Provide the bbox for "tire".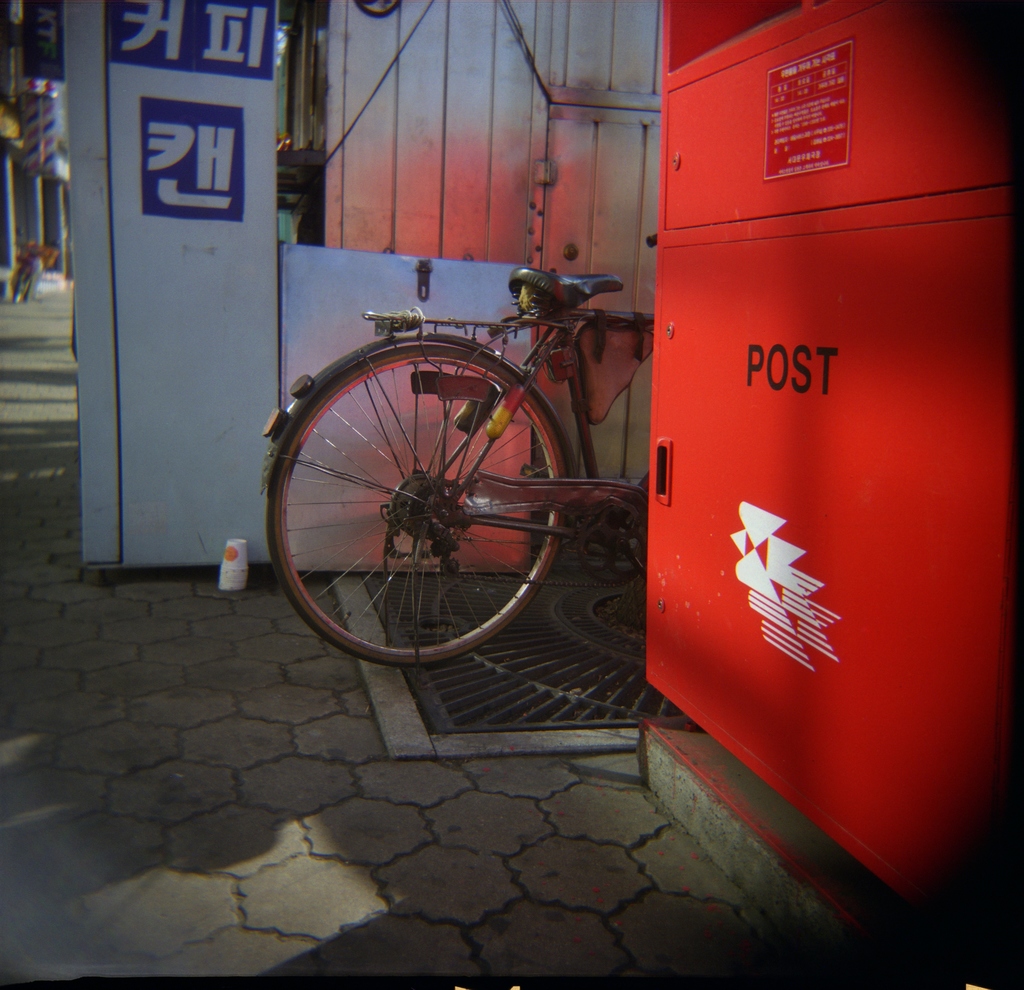
pyautogui.locateOnScreen(263, 346, 572, 662).
